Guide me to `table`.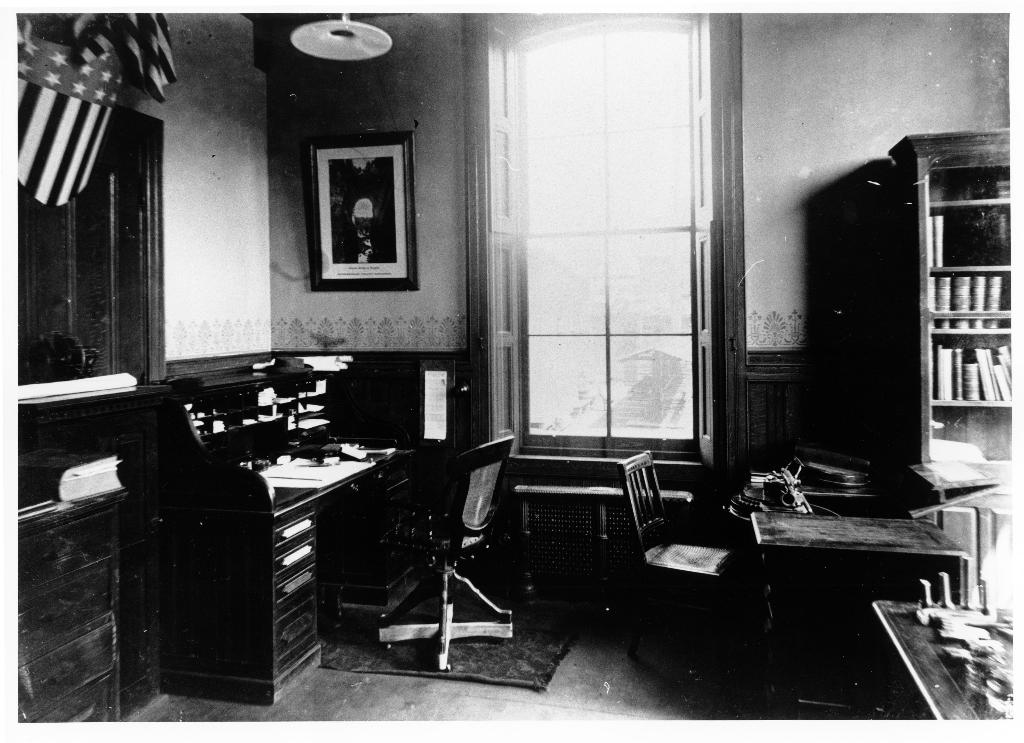
Guidance: (left=516, top=490, right=690, bottom=612).
